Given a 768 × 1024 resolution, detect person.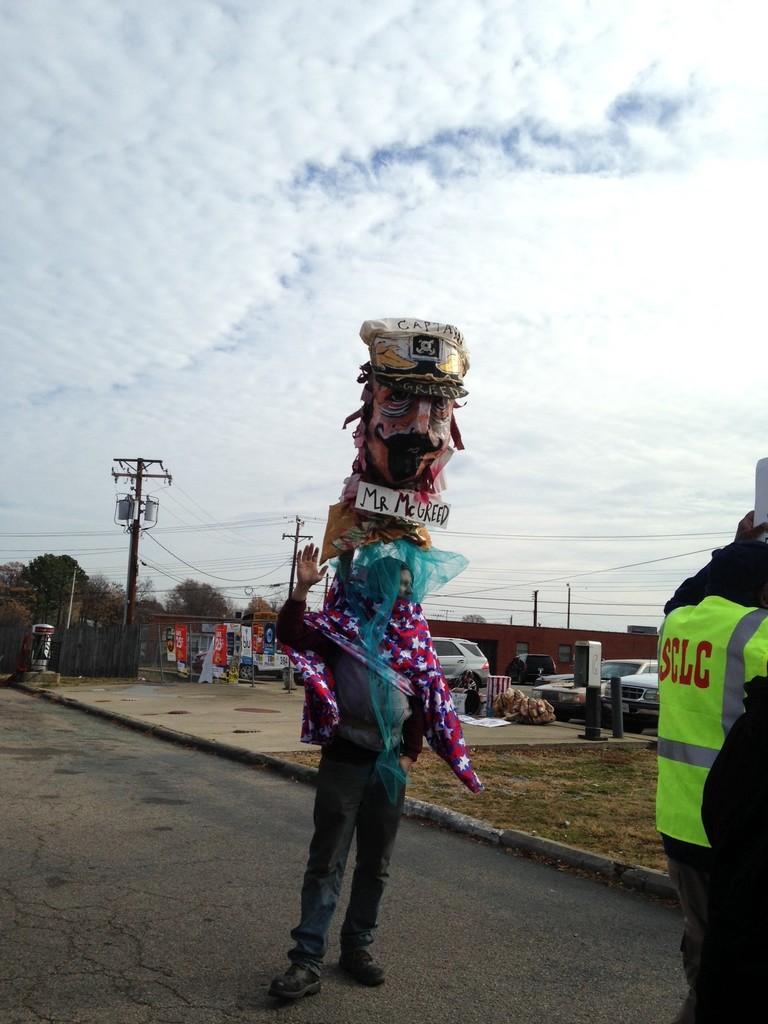
{"x1": 270, "y1": 540, "x2": 487, "y2": 1001}.
